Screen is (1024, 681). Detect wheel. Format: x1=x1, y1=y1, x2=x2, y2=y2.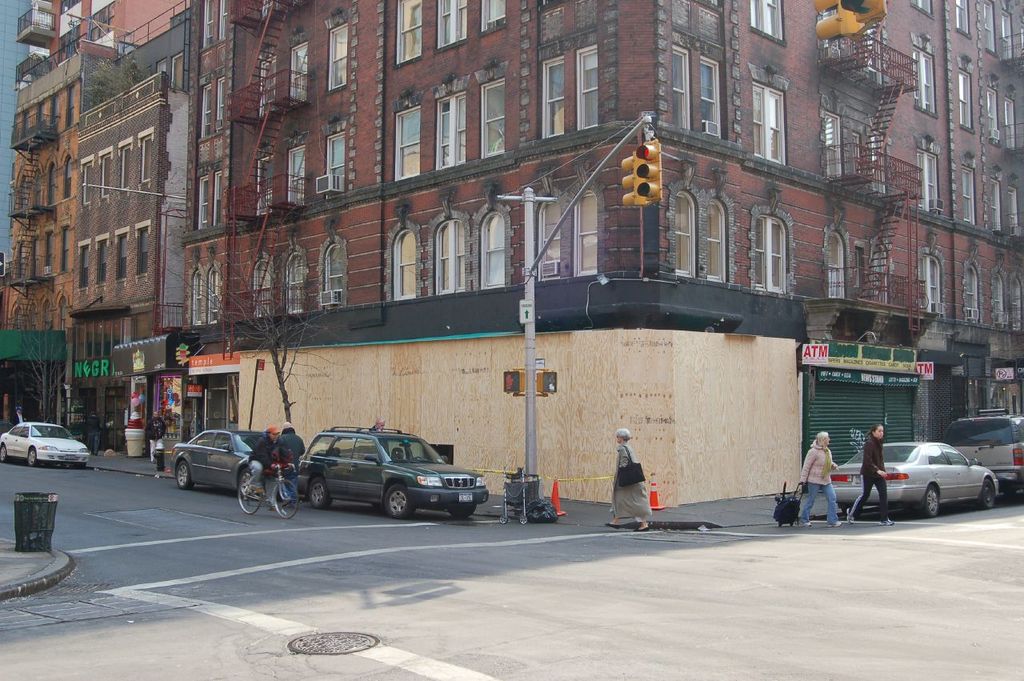
x1=237, y1=475, x2=266, y2=515.
